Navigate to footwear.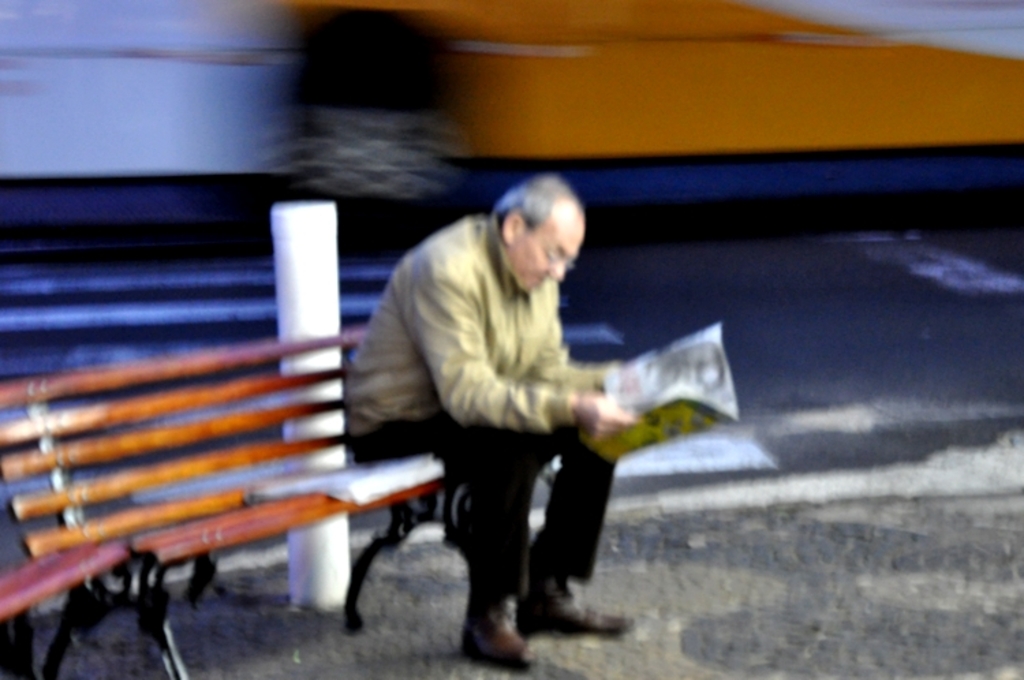
Navigation target: rect(437, 582, 557, 668).
